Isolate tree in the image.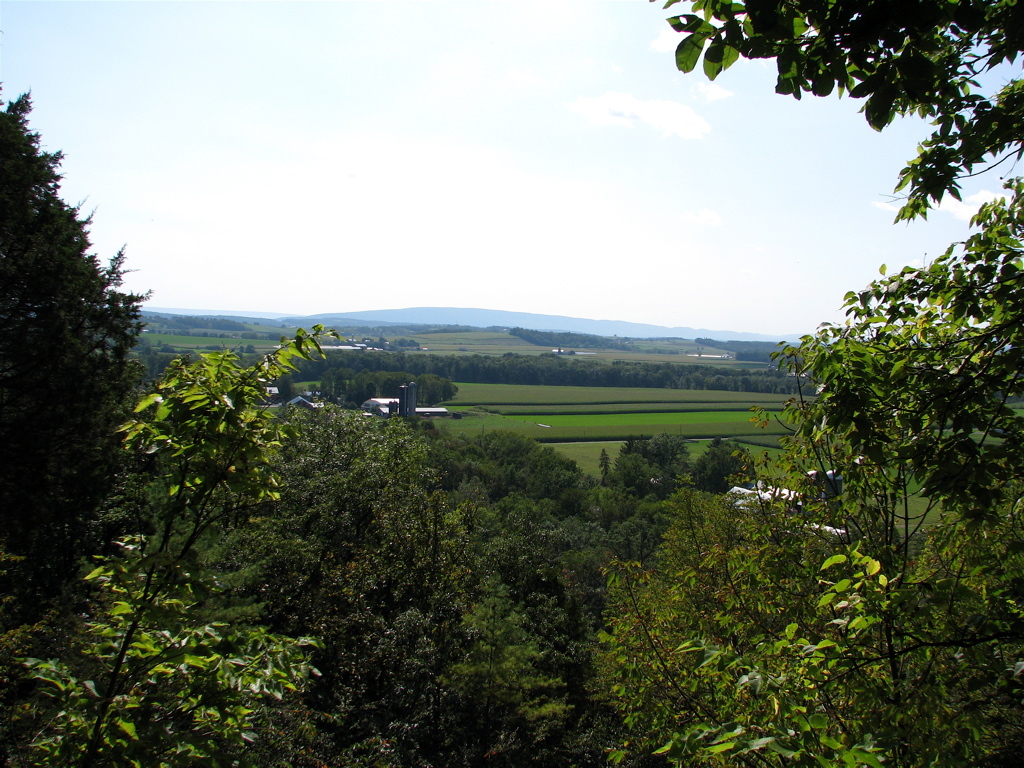
Isolated region: Rect(593, 481, 828, 767).
